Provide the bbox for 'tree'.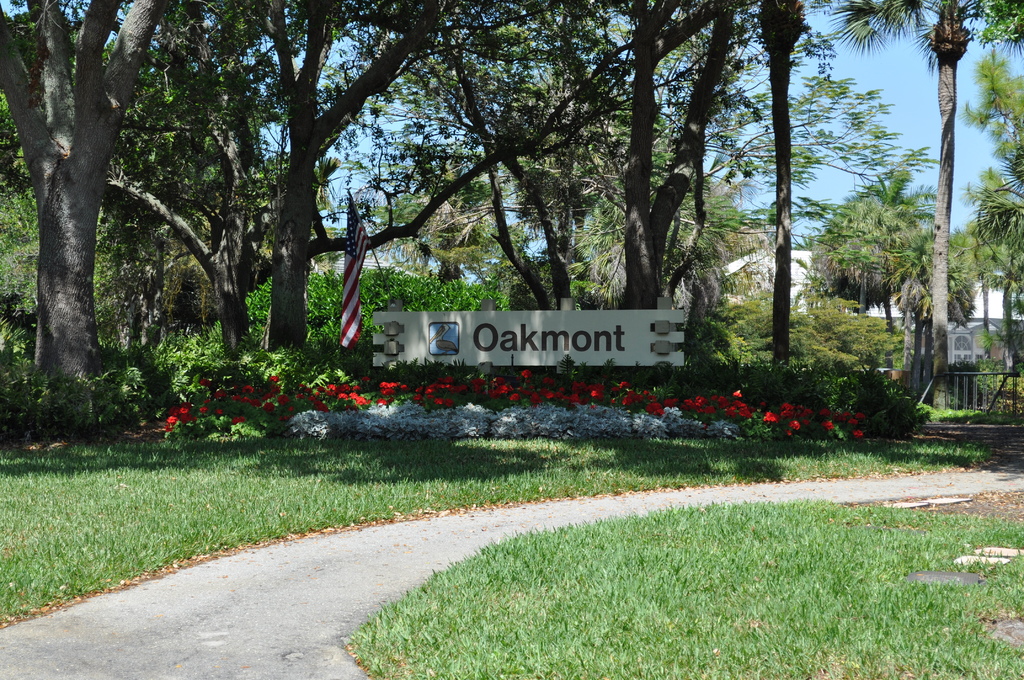
<bbox>829, 27, 1000, 443</bbox>.
